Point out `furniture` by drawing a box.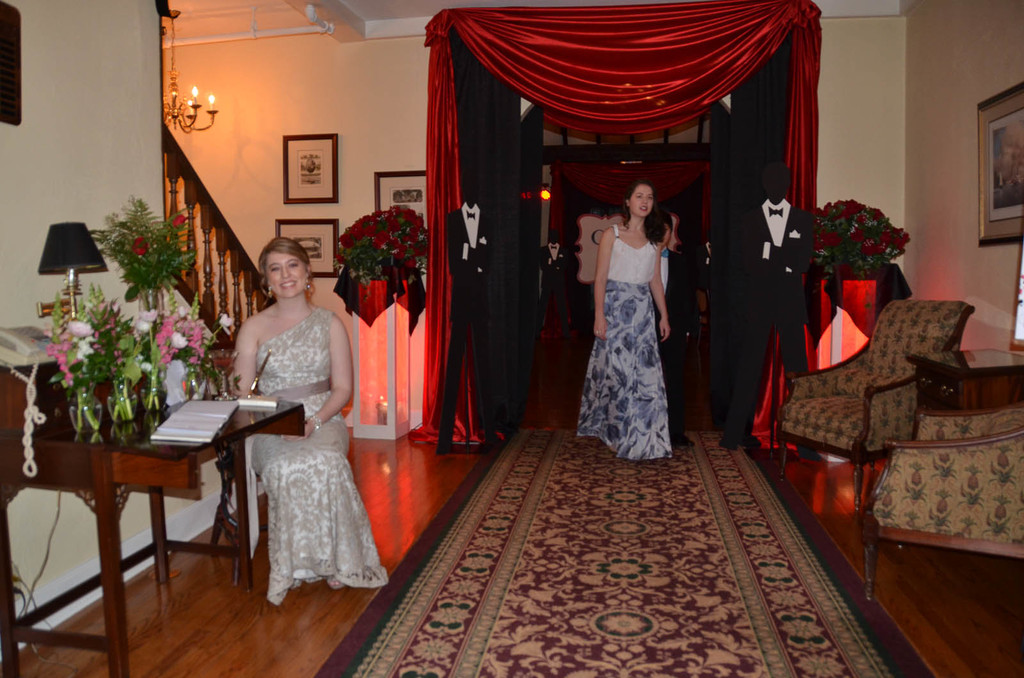
box(780, 292, 973, 507).
